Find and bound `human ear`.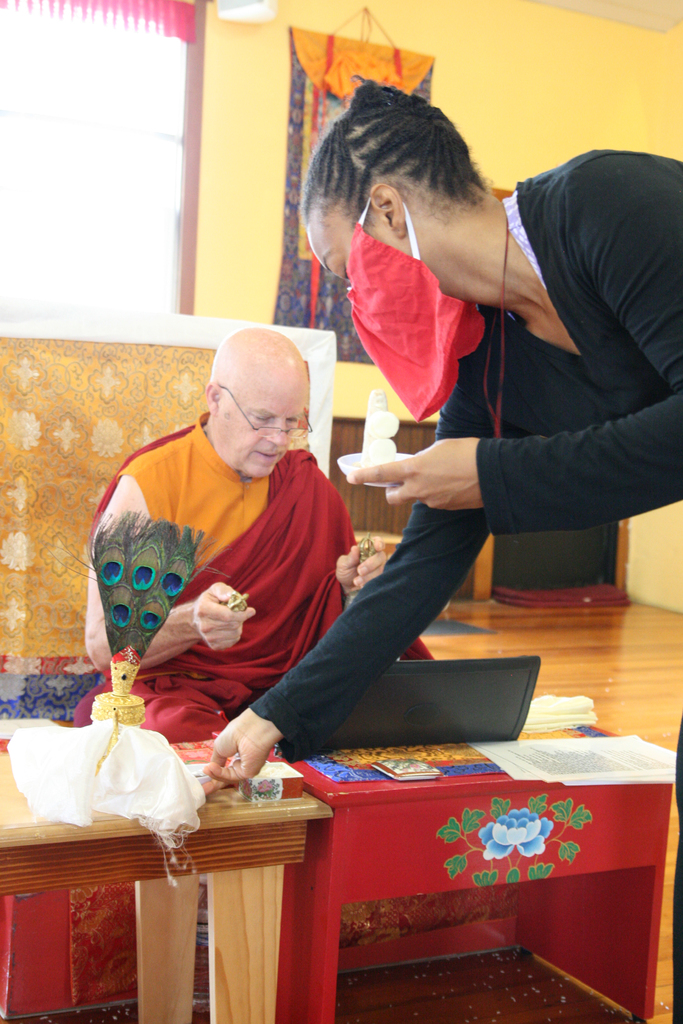
Bound: x1=200 y1=381 x2=222 y2=412.
